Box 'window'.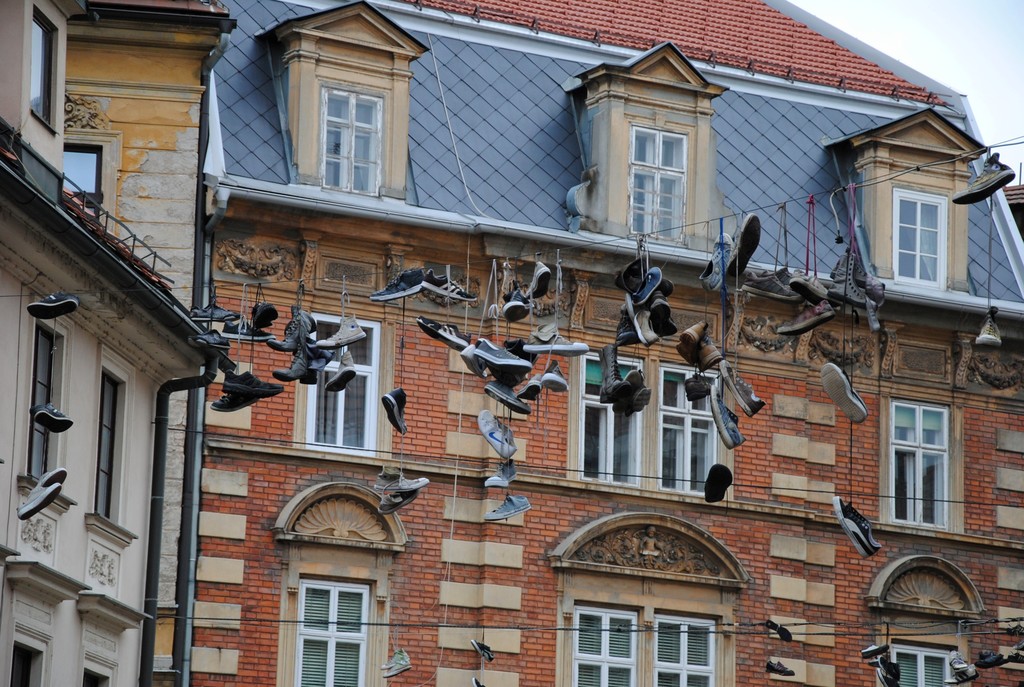
left=300, top=317, right=376, bottom=457.
